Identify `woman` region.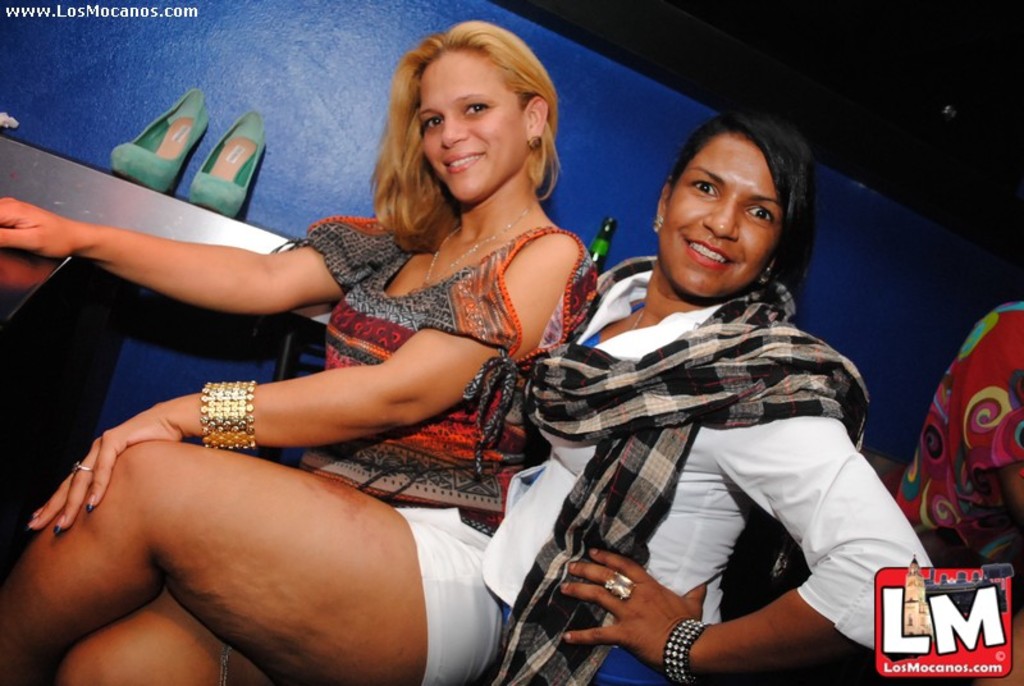
Region: 10/123/938/677.
